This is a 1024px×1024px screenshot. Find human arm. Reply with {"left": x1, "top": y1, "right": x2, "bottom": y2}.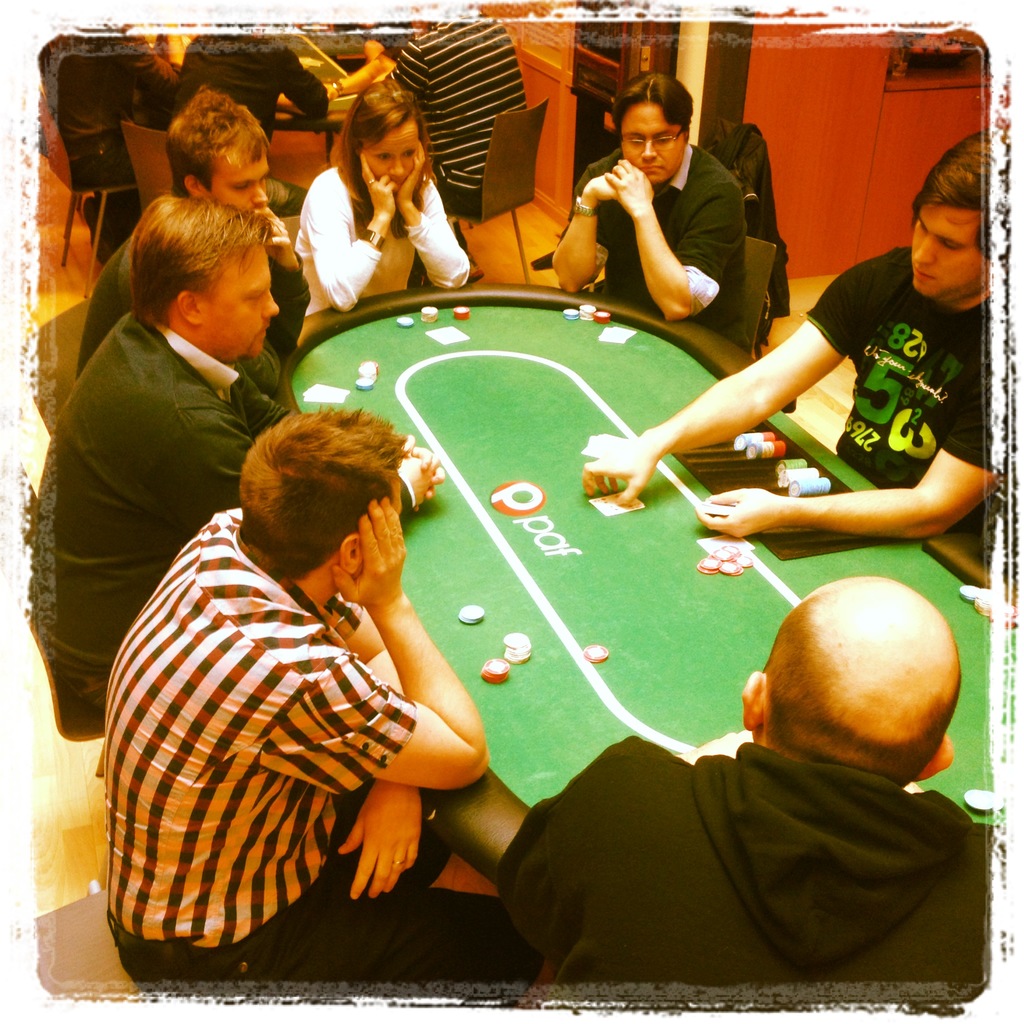
{"left": 543, "top": 147, "right": 622, "bottom": 305}.
